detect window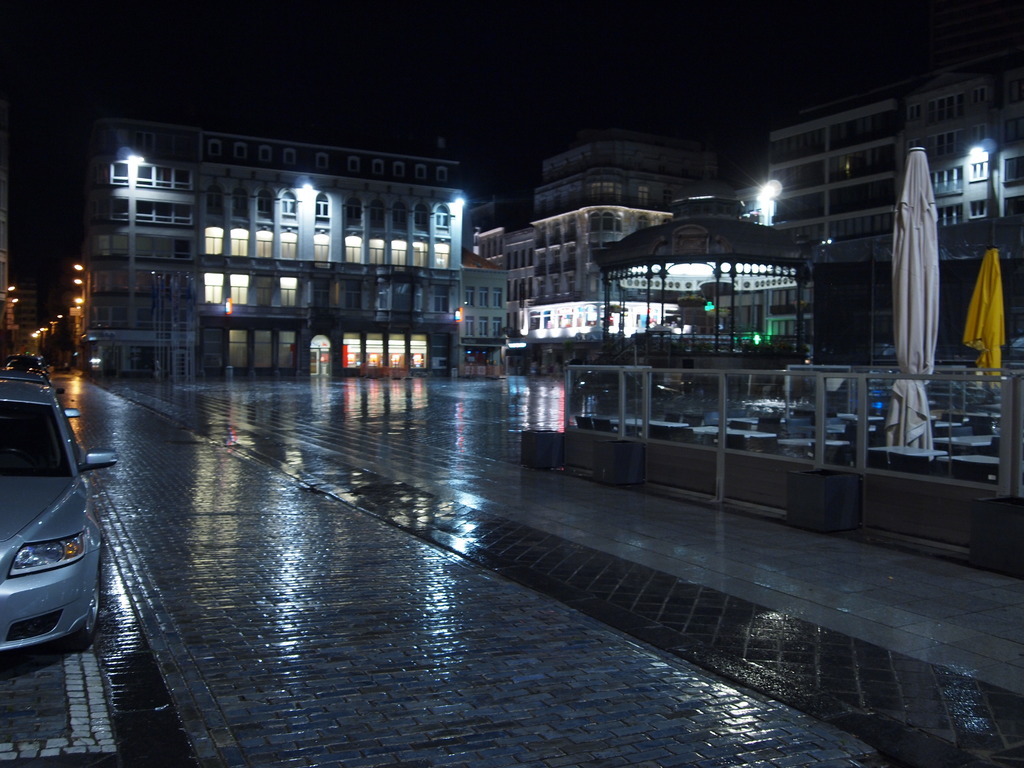
{"x1": 634, "y1": 214, "x2": 646, "y2": 232}
